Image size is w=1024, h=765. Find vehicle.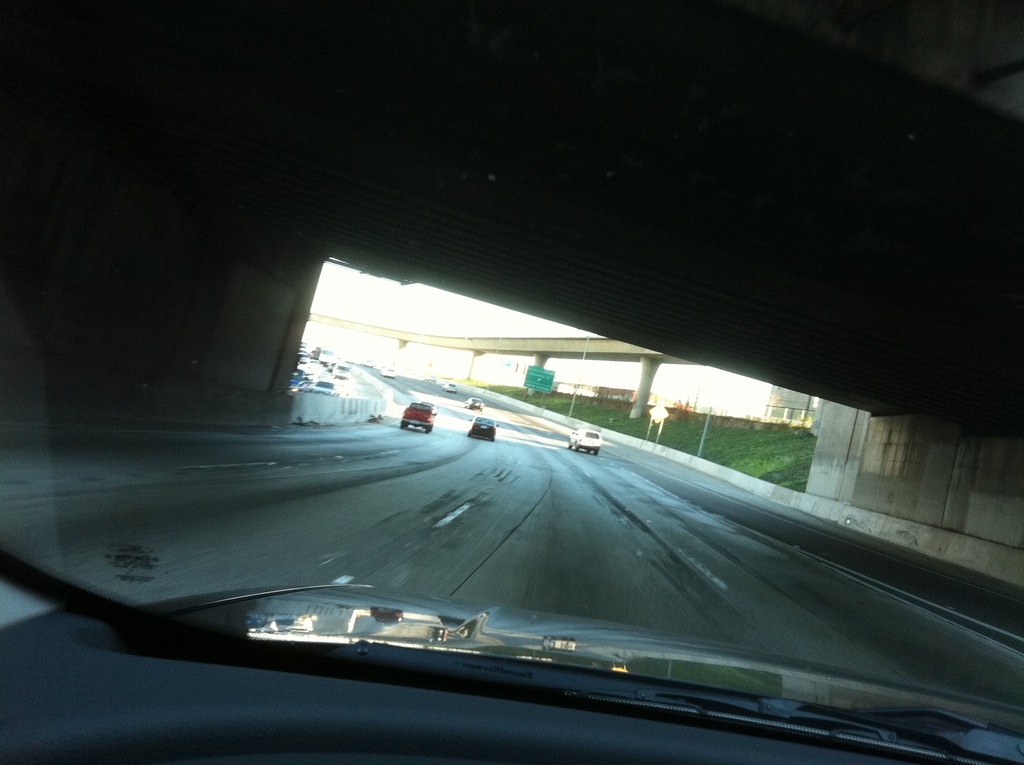
box(438, 383, 456, 397).
